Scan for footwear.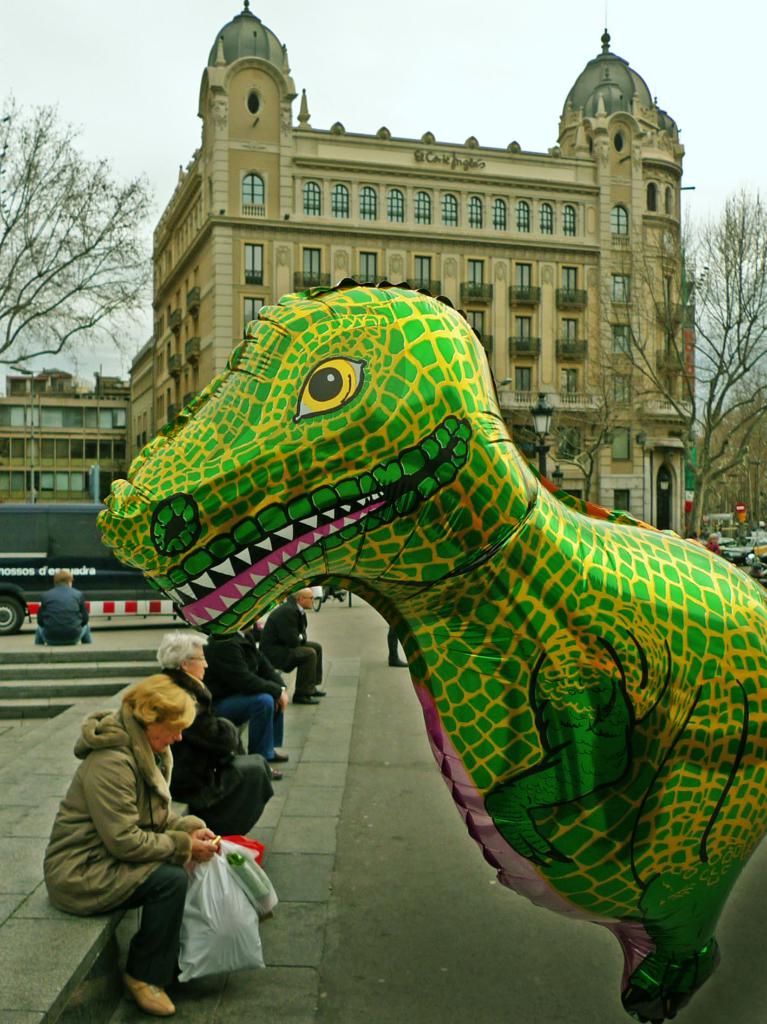
Scan result: [124,970,175,1014].
